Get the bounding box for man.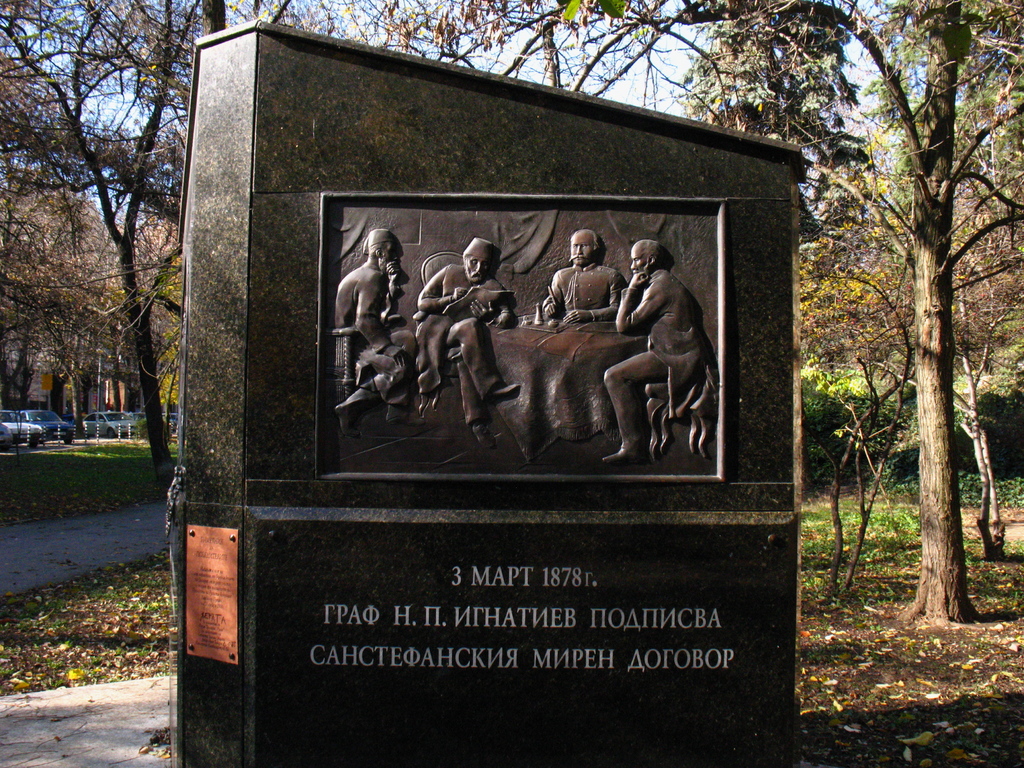
540, 239, 628, 439.
